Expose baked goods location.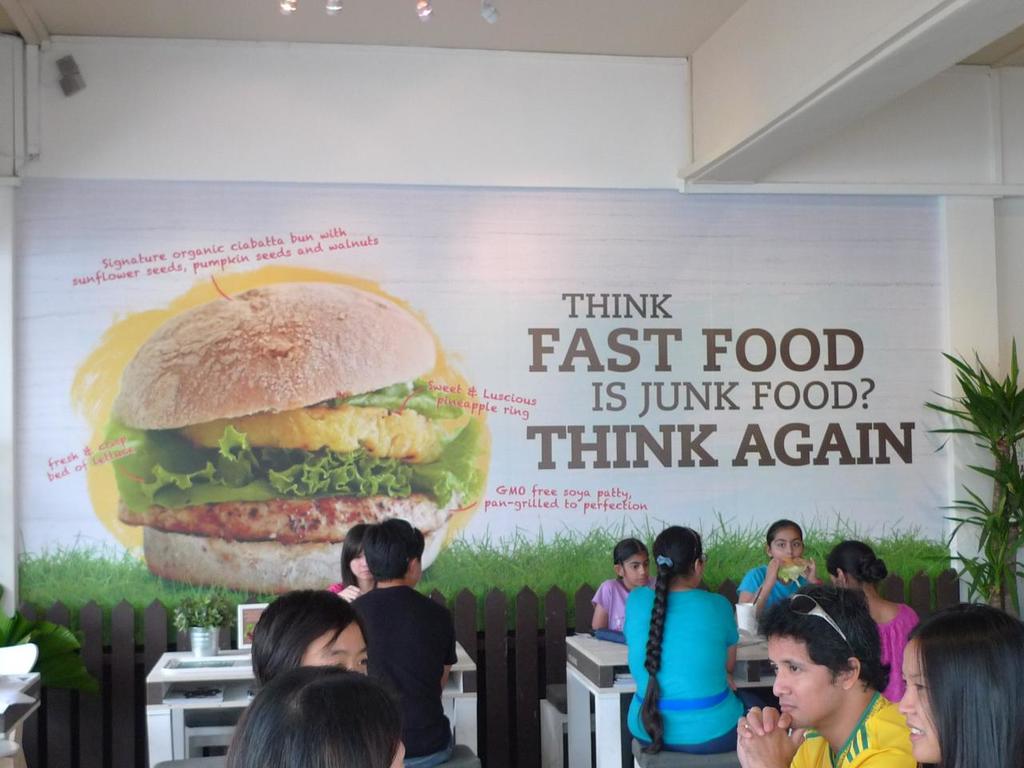
Exposed at <bbox>93, 282, 477, 597</bbox>.
